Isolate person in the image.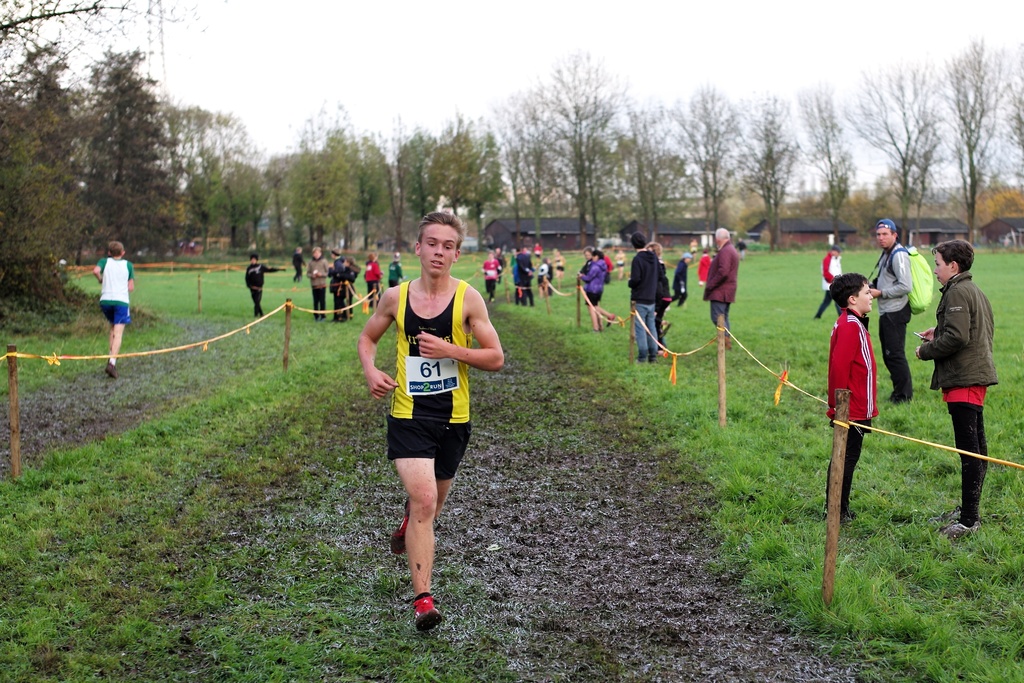
Isolated region: 824/270/880/522.
